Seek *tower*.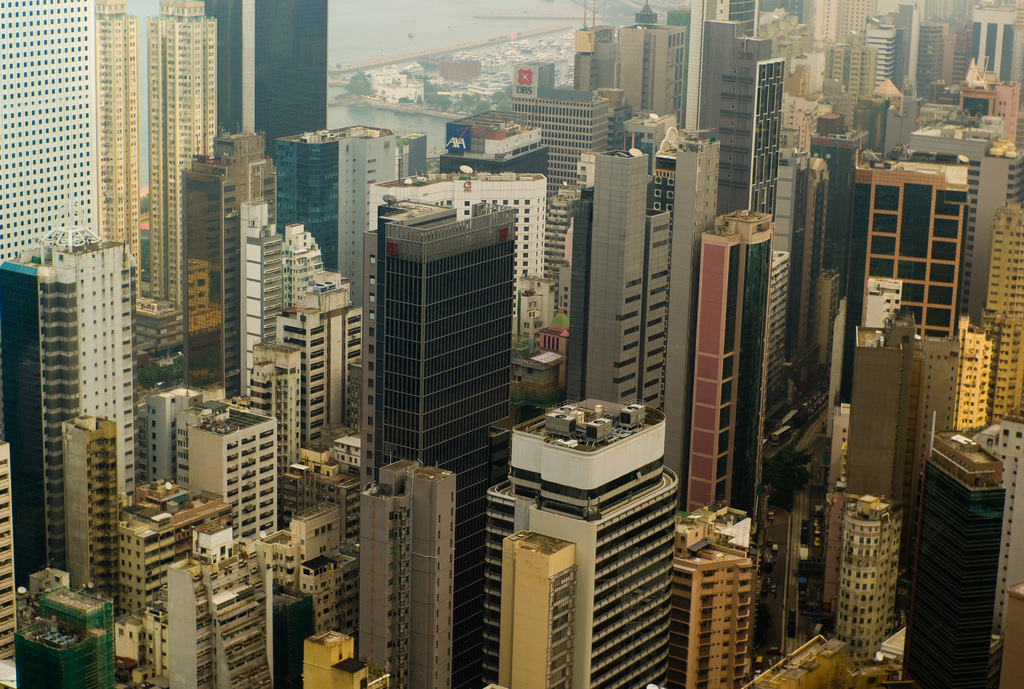
Rect(686, 526, 762, 688).
